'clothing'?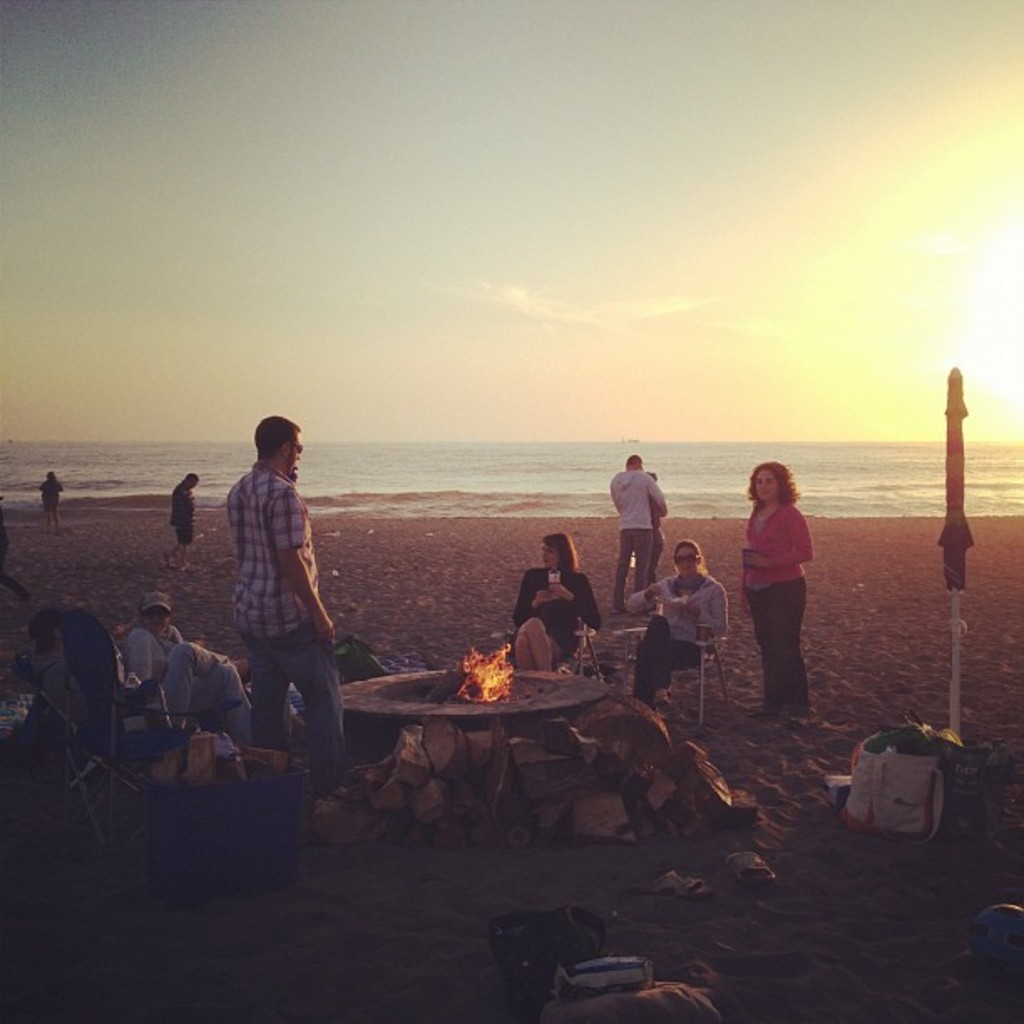
(left=626, top=562, right=724, bottom=703)
